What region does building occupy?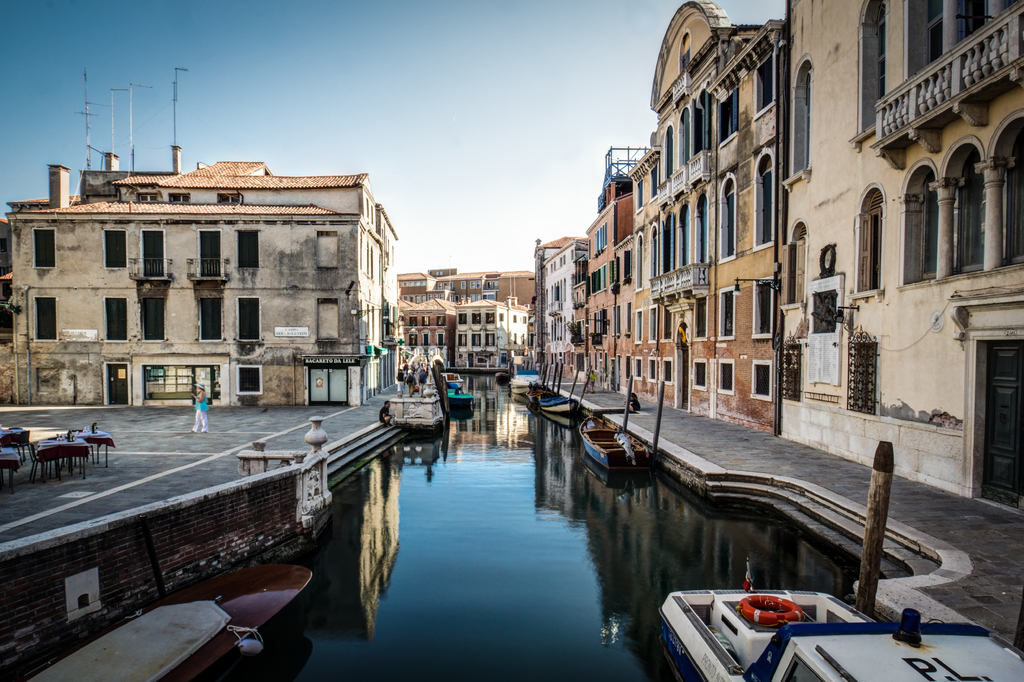
(408, 294, 452, 367).
